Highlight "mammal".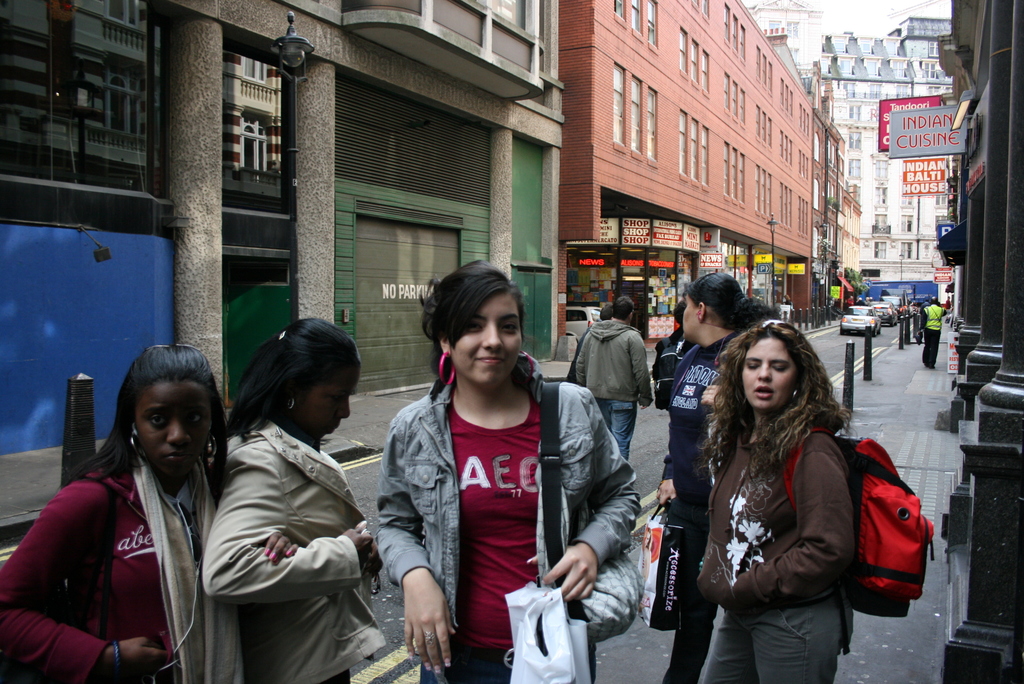
Highlighted region: {"x1": 375, "y1": 258, "x2": 640, "y2": 682}.
